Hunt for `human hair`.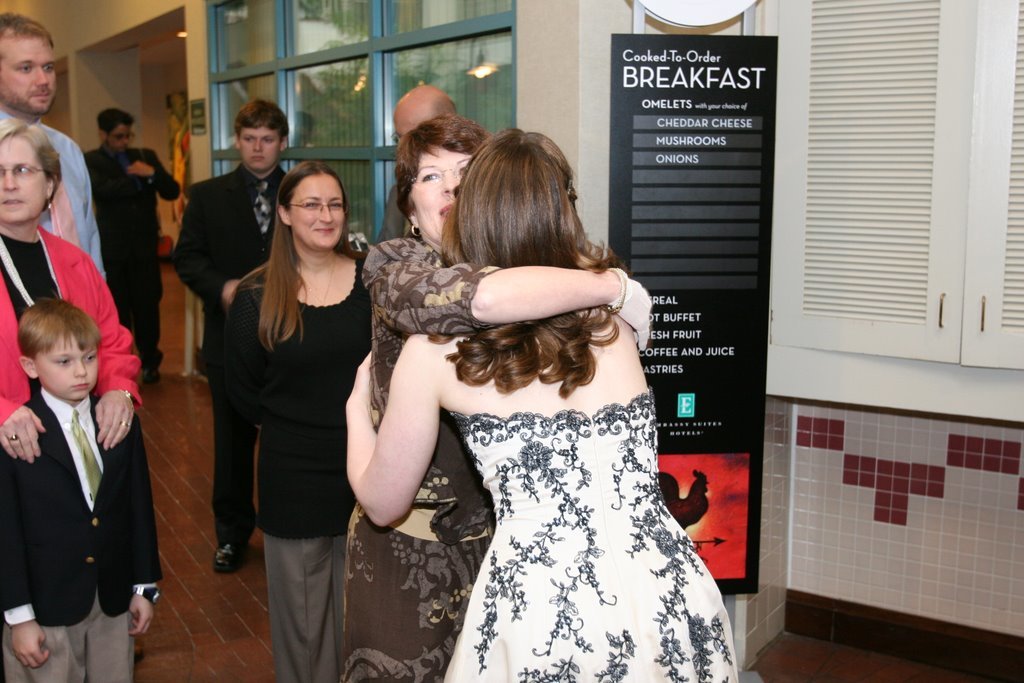
Hunted down at detection(0, 112, 62, 204).
